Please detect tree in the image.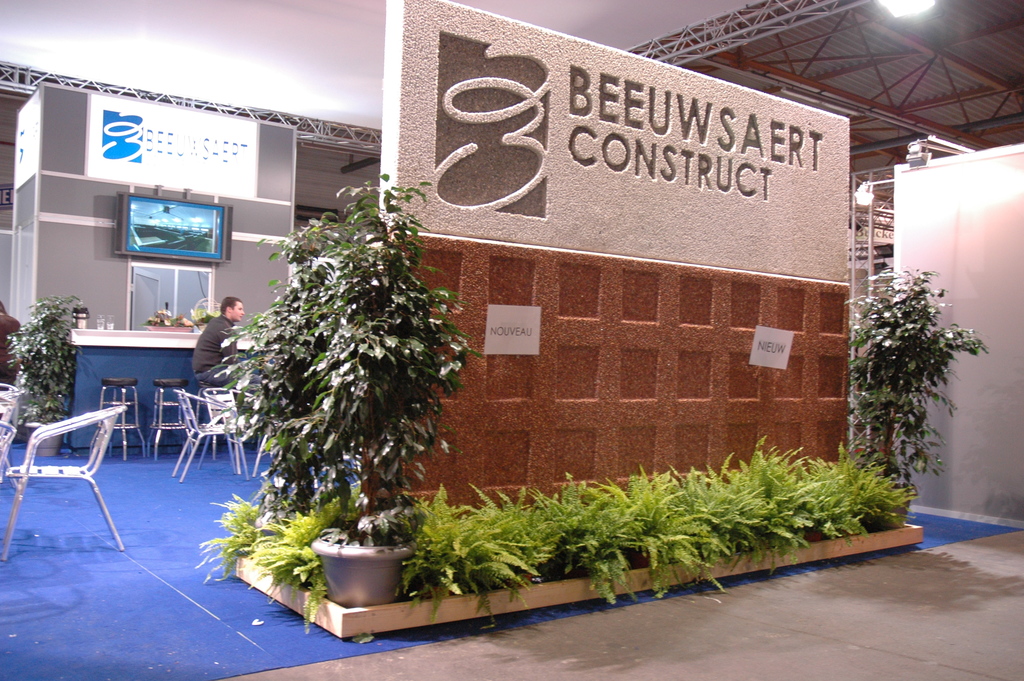
left=220, top=172, right=481, bottom=530.
